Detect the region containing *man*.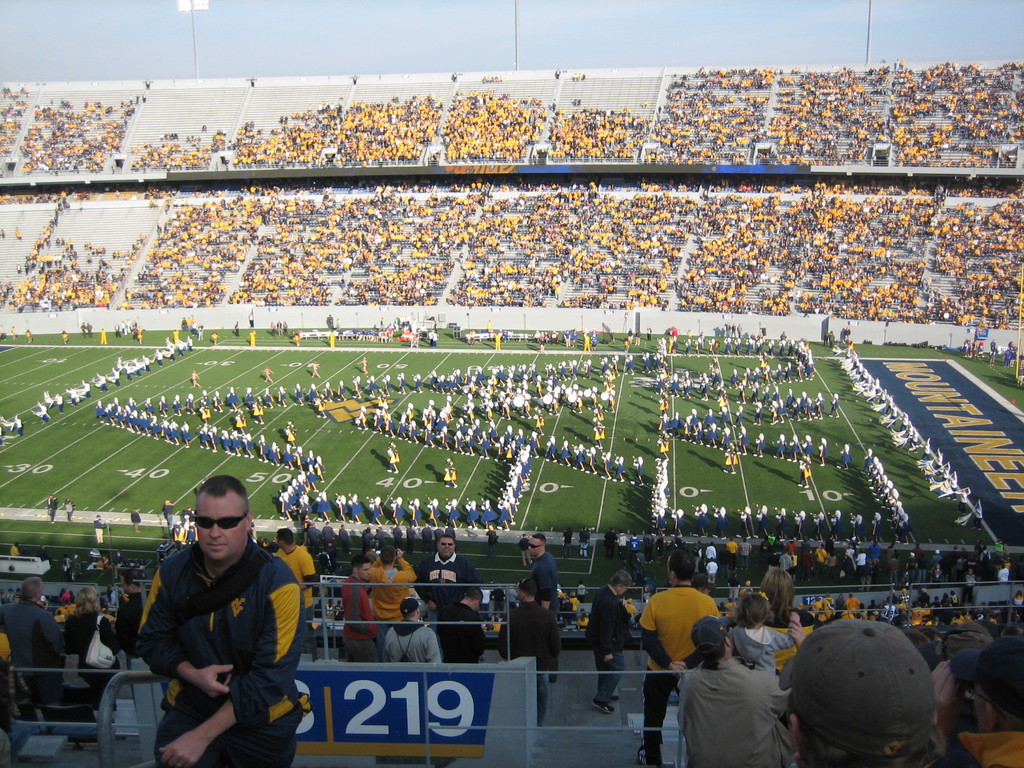
(957, 630, 1023, 767).
